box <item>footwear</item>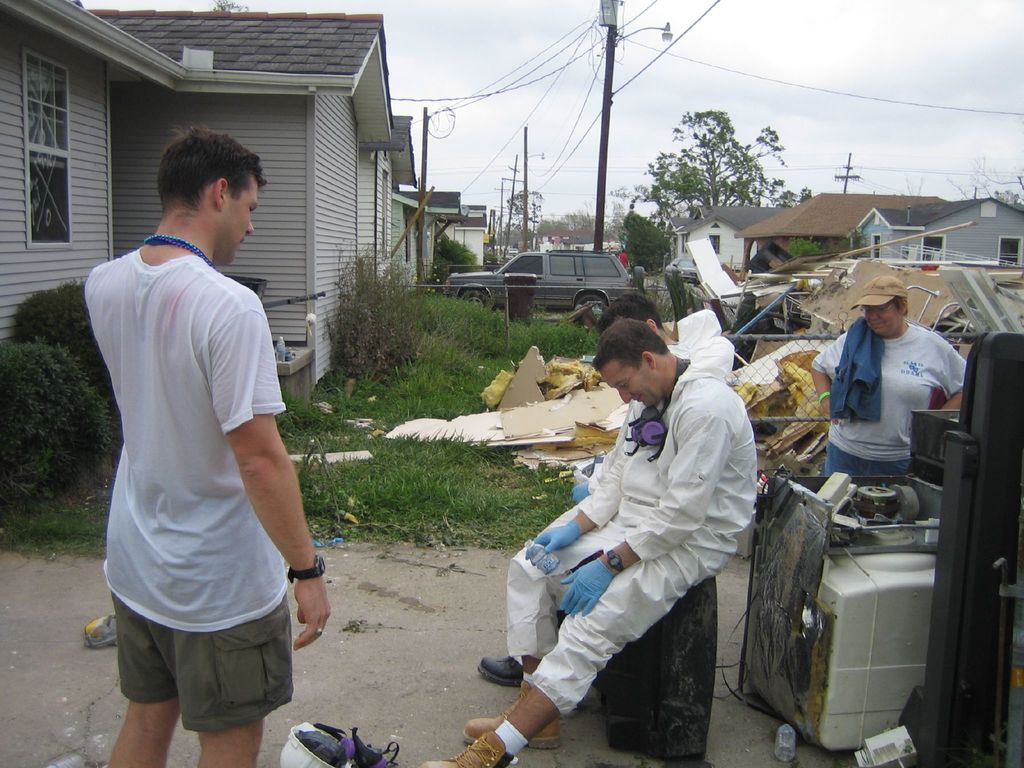
[left=418, top=730, right=524, bottom=767]
